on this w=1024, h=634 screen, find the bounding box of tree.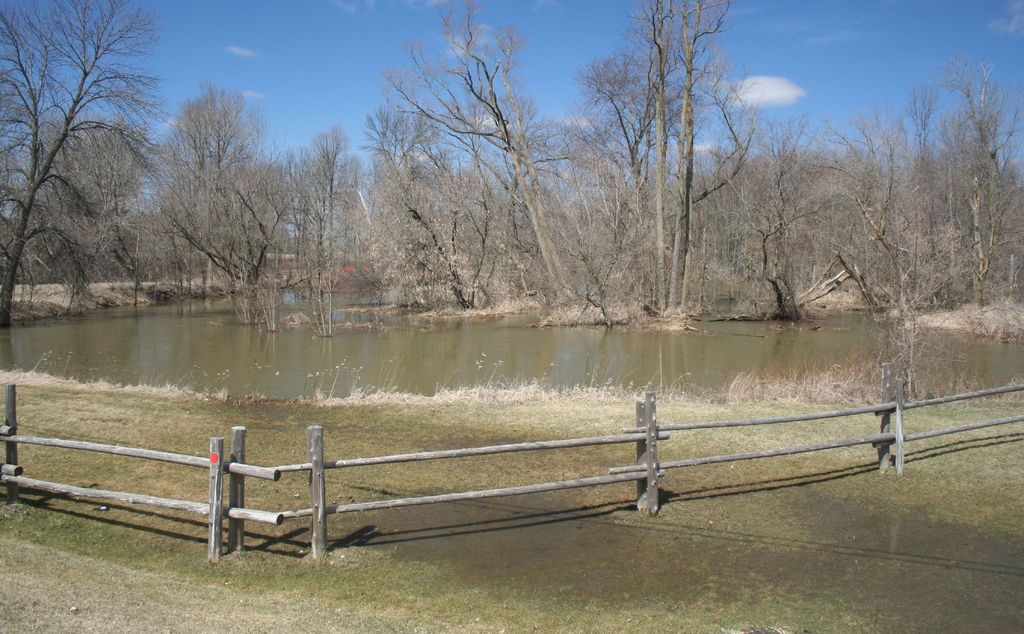
Bounding box: <box>367,139,535,315</box>.
